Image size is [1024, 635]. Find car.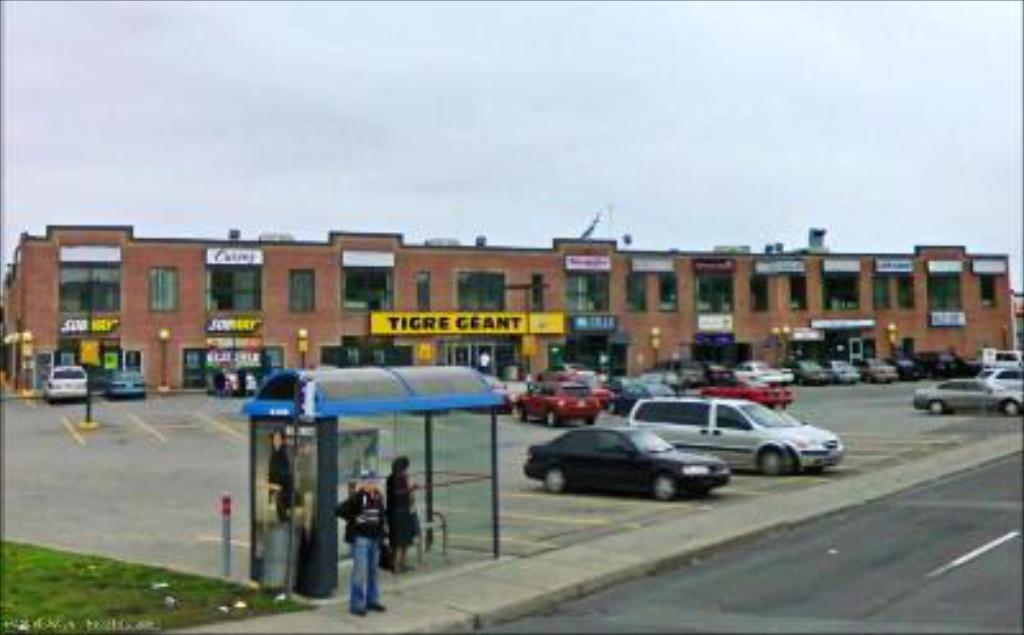
box(666, 366, 791, 417).
